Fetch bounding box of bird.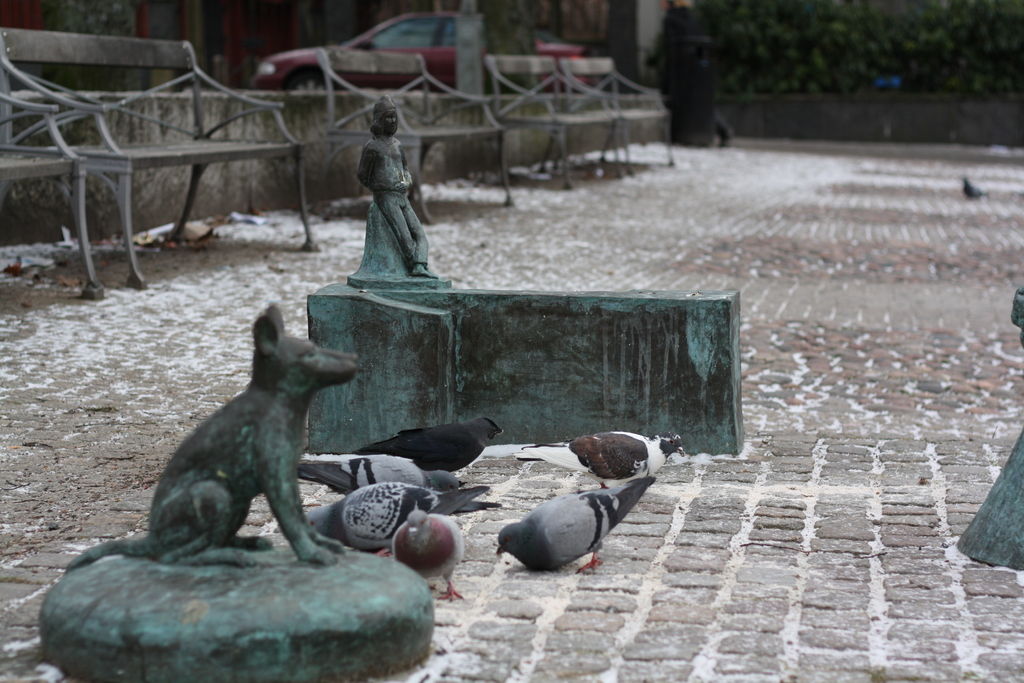
Bbox: detection(957, 172, 989, 202).
